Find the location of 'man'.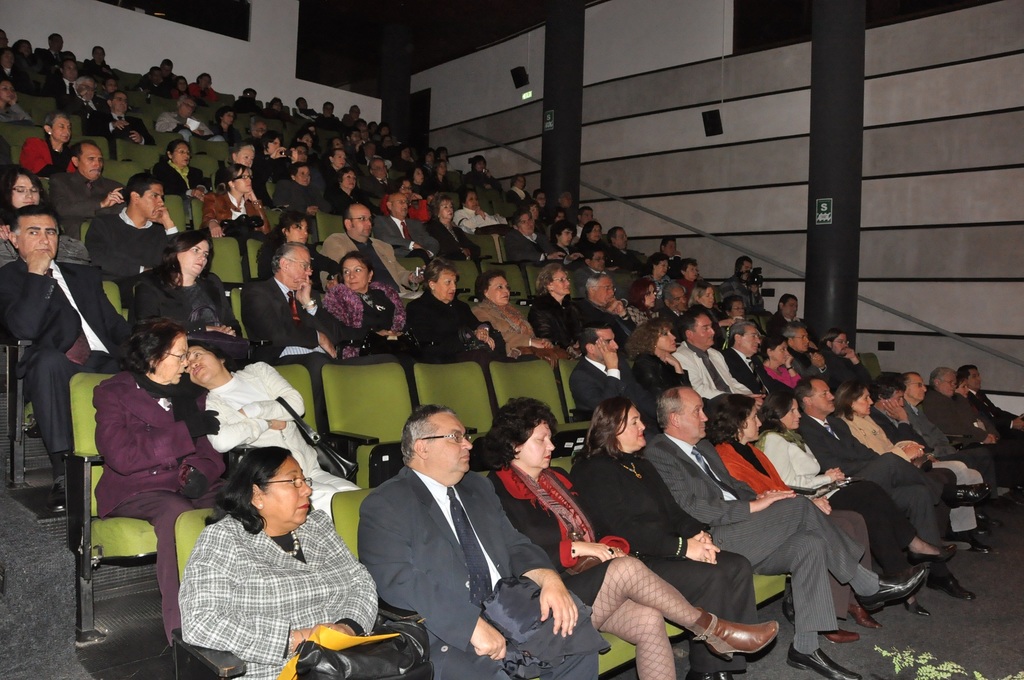
Location: {"left": 232, "top": 238, "right": 387, "bottom": 370}.
